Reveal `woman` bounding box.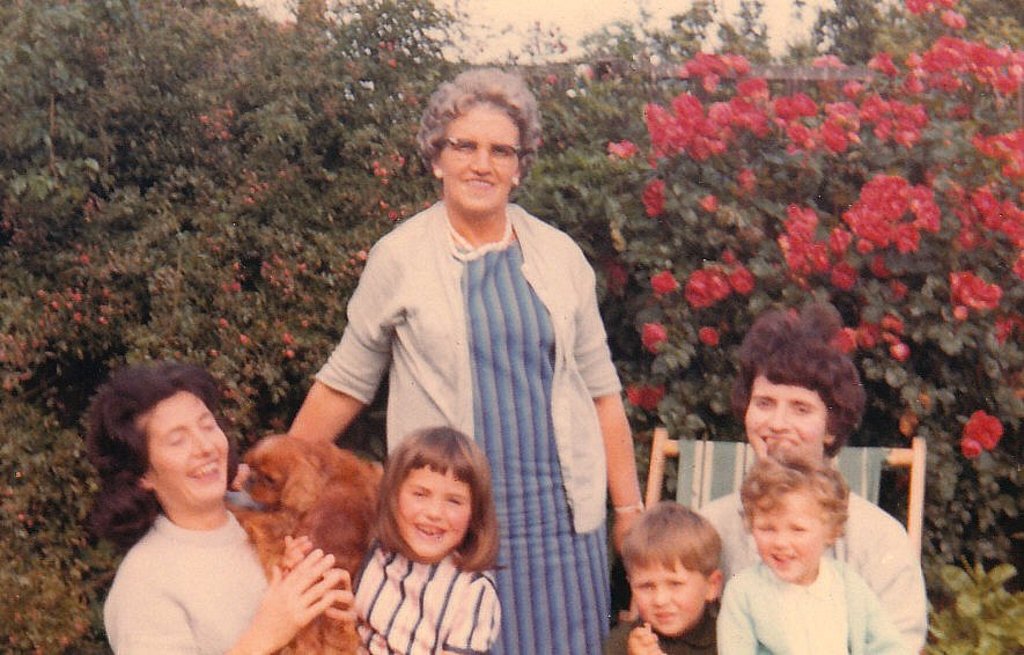
Revealed: locate(229, 64, 650, 654).
